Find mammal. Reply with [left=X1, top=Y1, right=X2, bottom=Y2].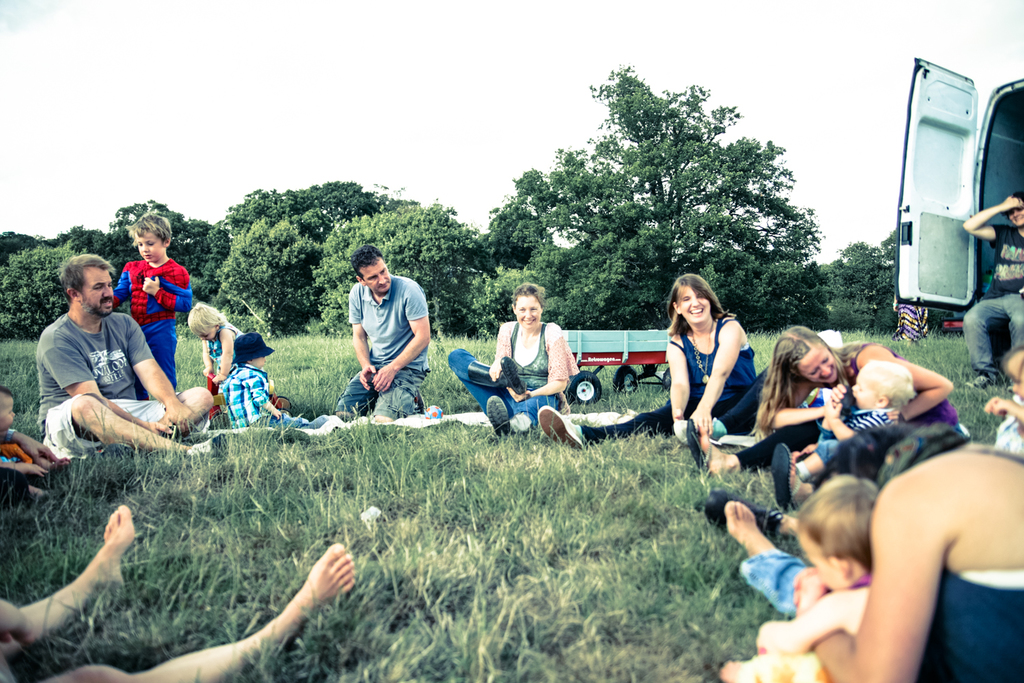
[left=0, top=428, right=60, bottom=511].
